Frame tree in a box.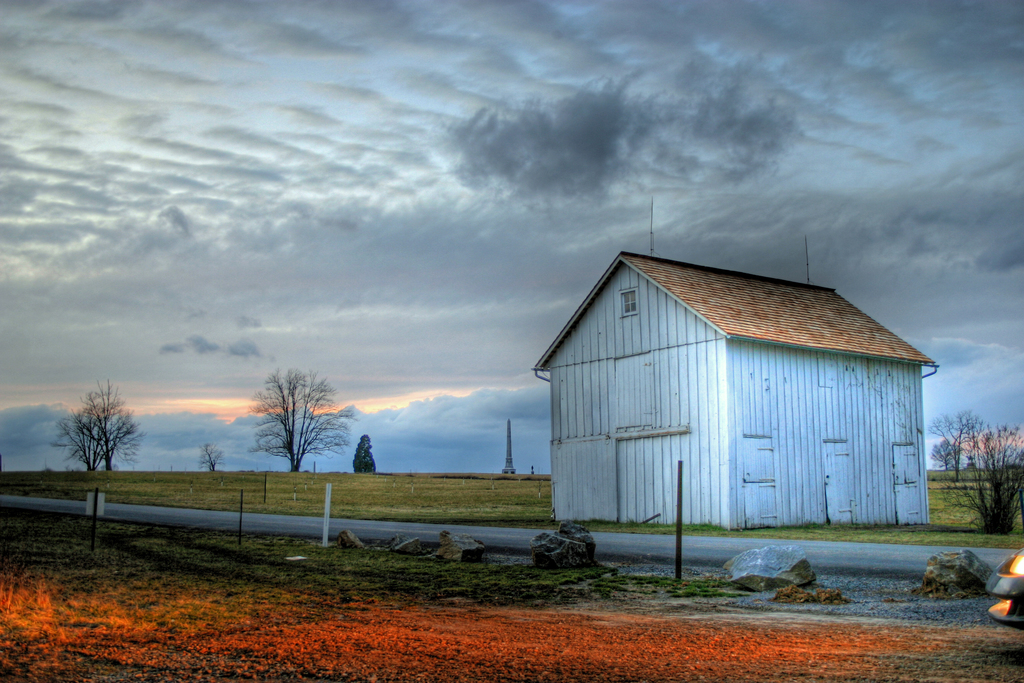
locate(351, 431, 381, 475).
